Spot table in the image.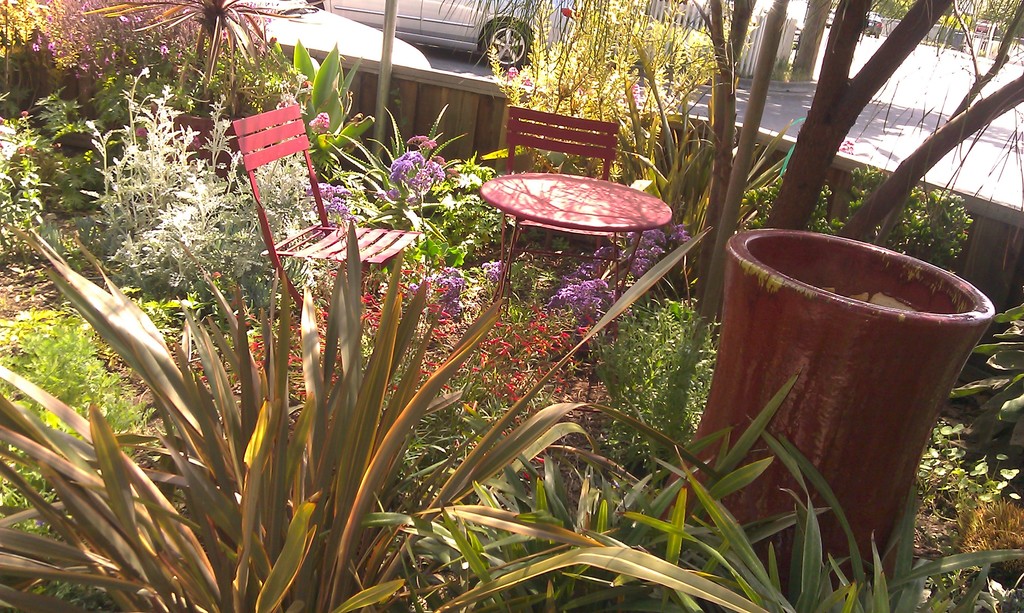
table found at (452, 142, 696, 273).
